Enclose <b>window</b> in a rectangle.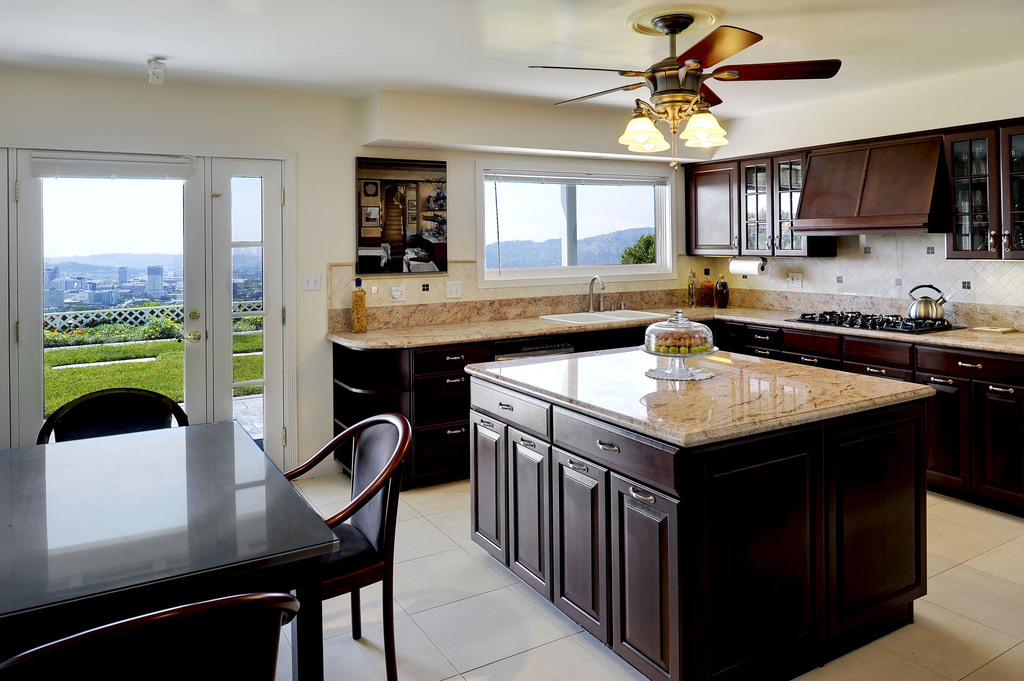
region(476, 156, 676, 287).
